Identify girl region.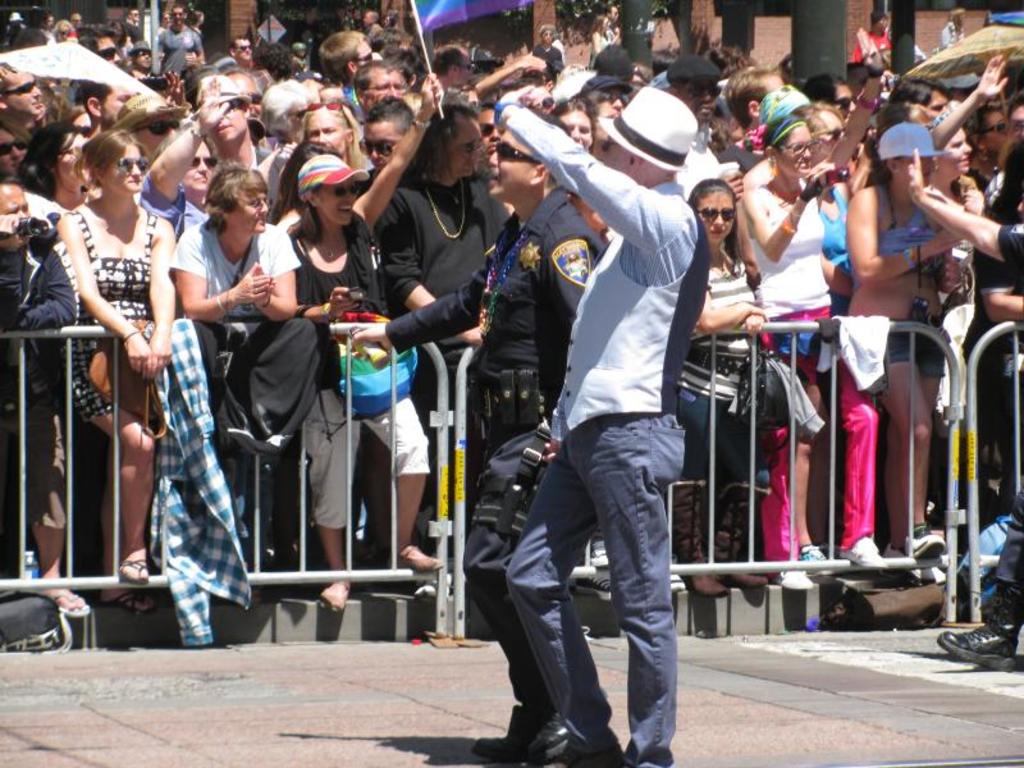
Region: 283/72/442/614.
